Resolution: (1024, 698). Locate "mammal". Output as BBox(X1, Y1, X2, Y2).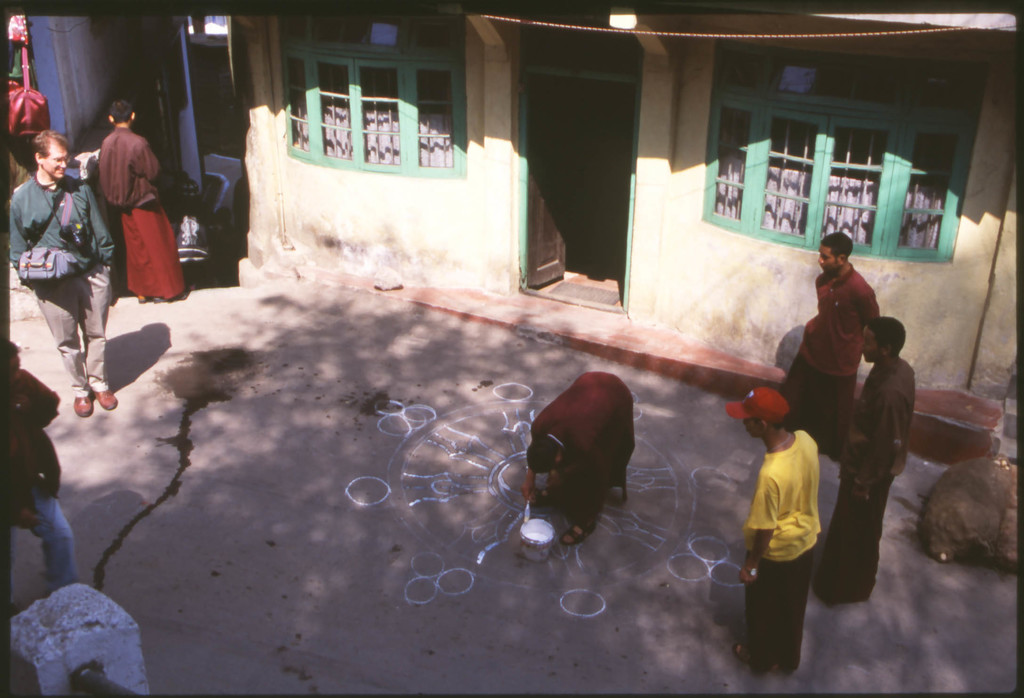
BBox(795, 228, 881, 459).
